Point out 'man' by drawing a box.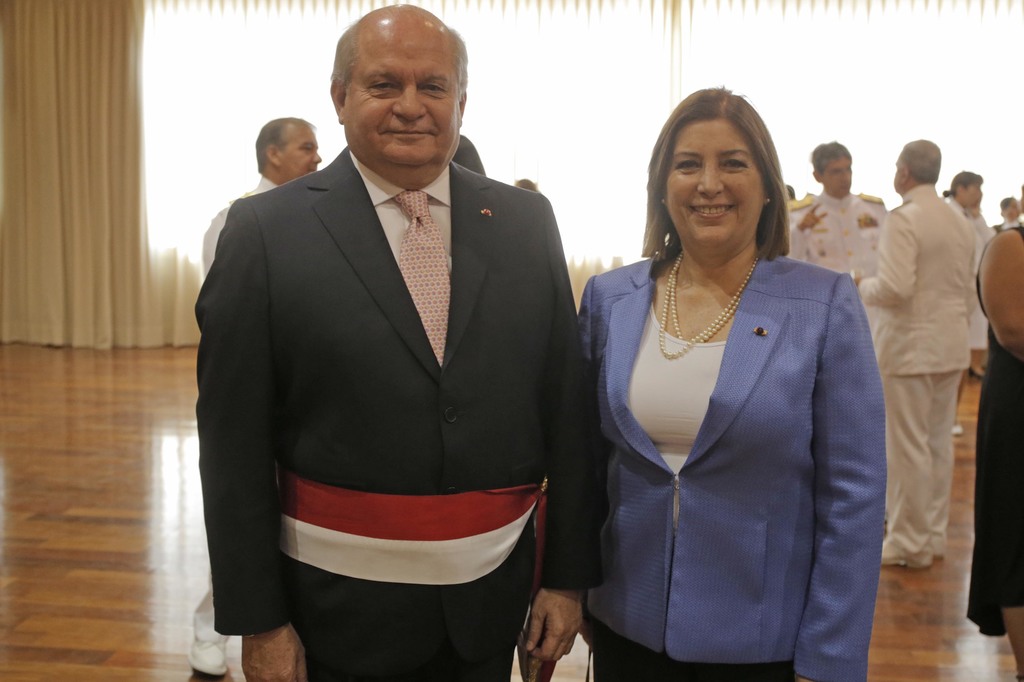
box=[783, 139, 888, 278].
